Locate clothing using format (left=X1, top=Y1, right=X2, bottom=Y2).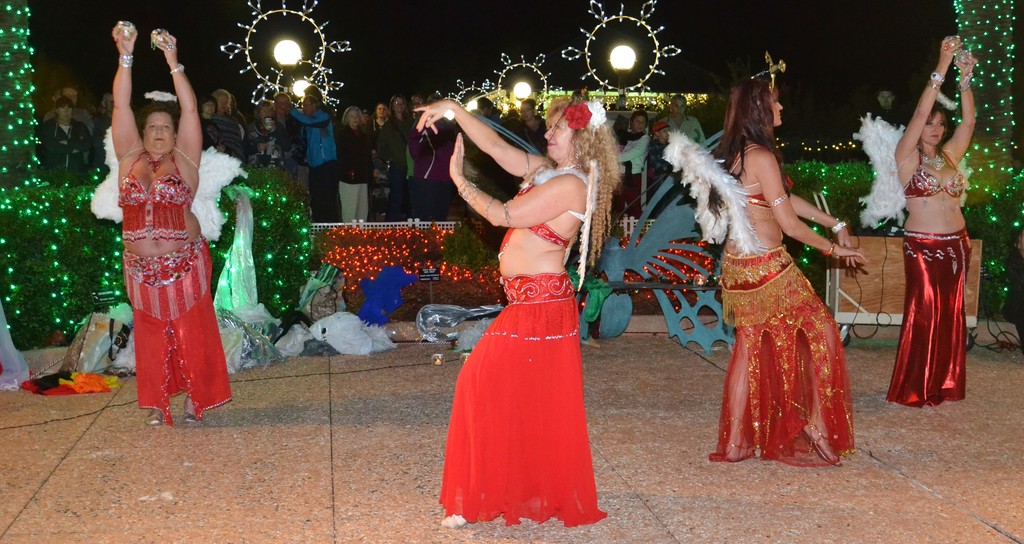
(left=202, top=119, right=228, bottom=153).
